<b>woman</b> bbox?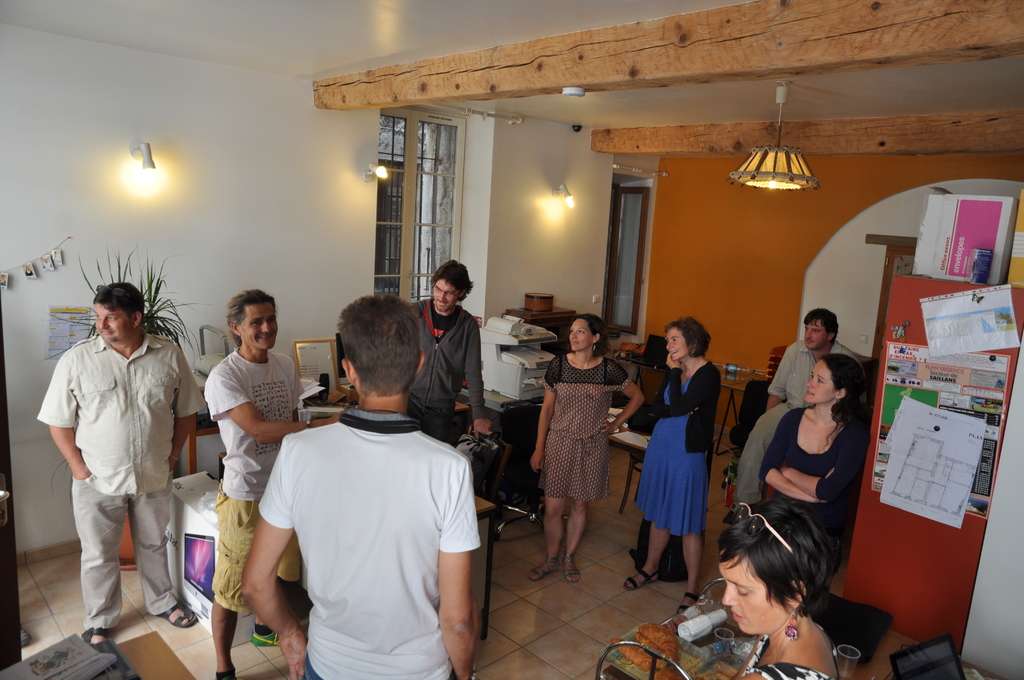
bbox(719, 499, 849, 679)
